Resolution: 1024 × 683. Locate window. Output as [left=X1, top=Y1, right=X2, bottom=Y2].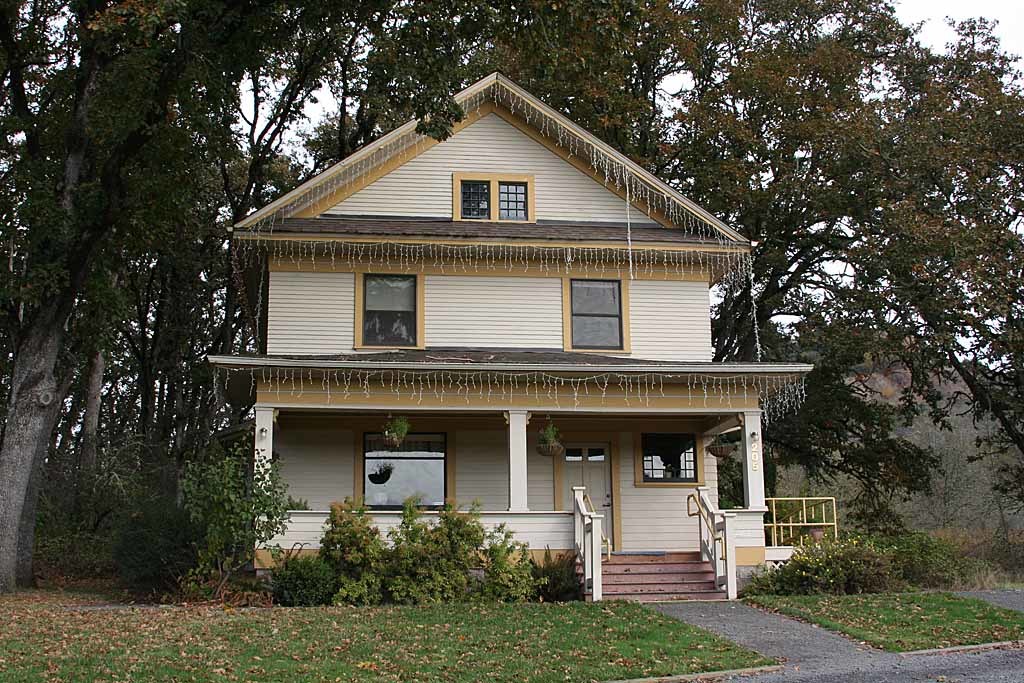
[left=451, top=165, right=533, bottom=219].
